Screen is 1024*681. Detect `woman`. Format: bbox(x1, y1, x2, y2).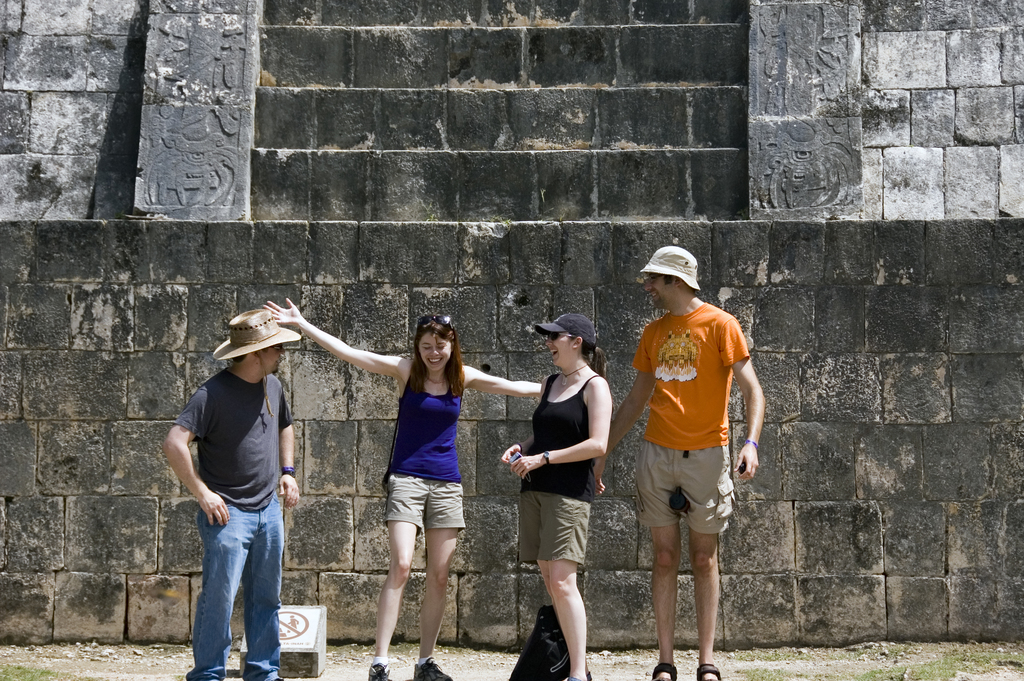
bbox(261, 294, 540, 680).
